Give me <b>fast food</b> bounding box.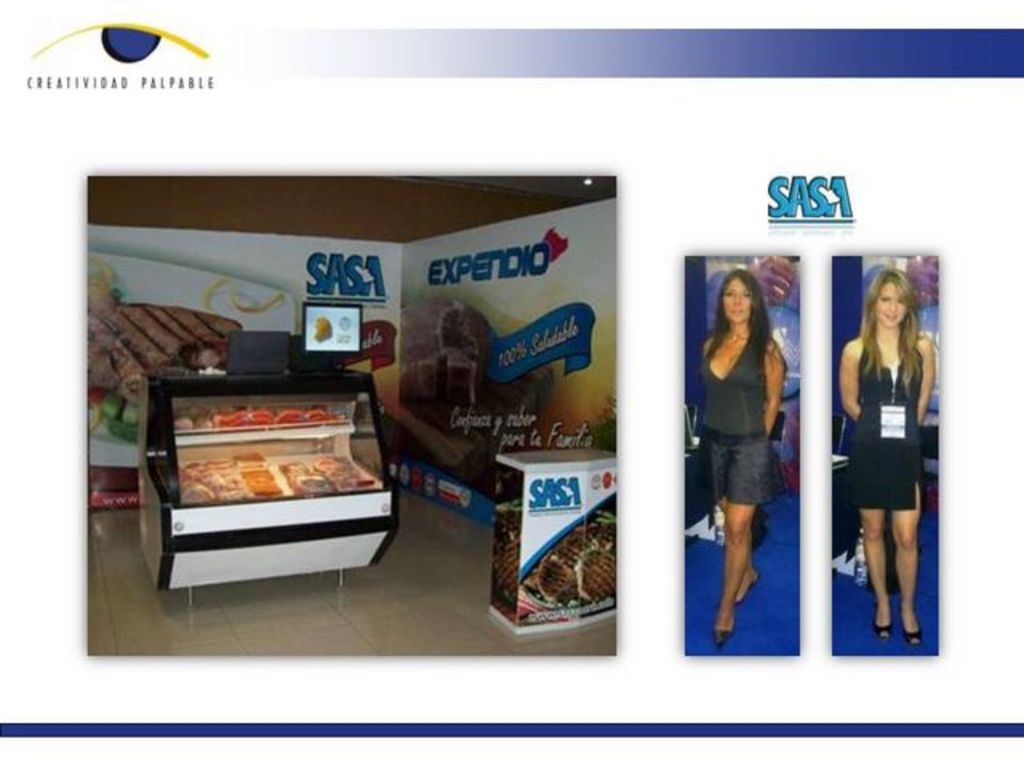
bbox=[301, 403, 330, 424].
